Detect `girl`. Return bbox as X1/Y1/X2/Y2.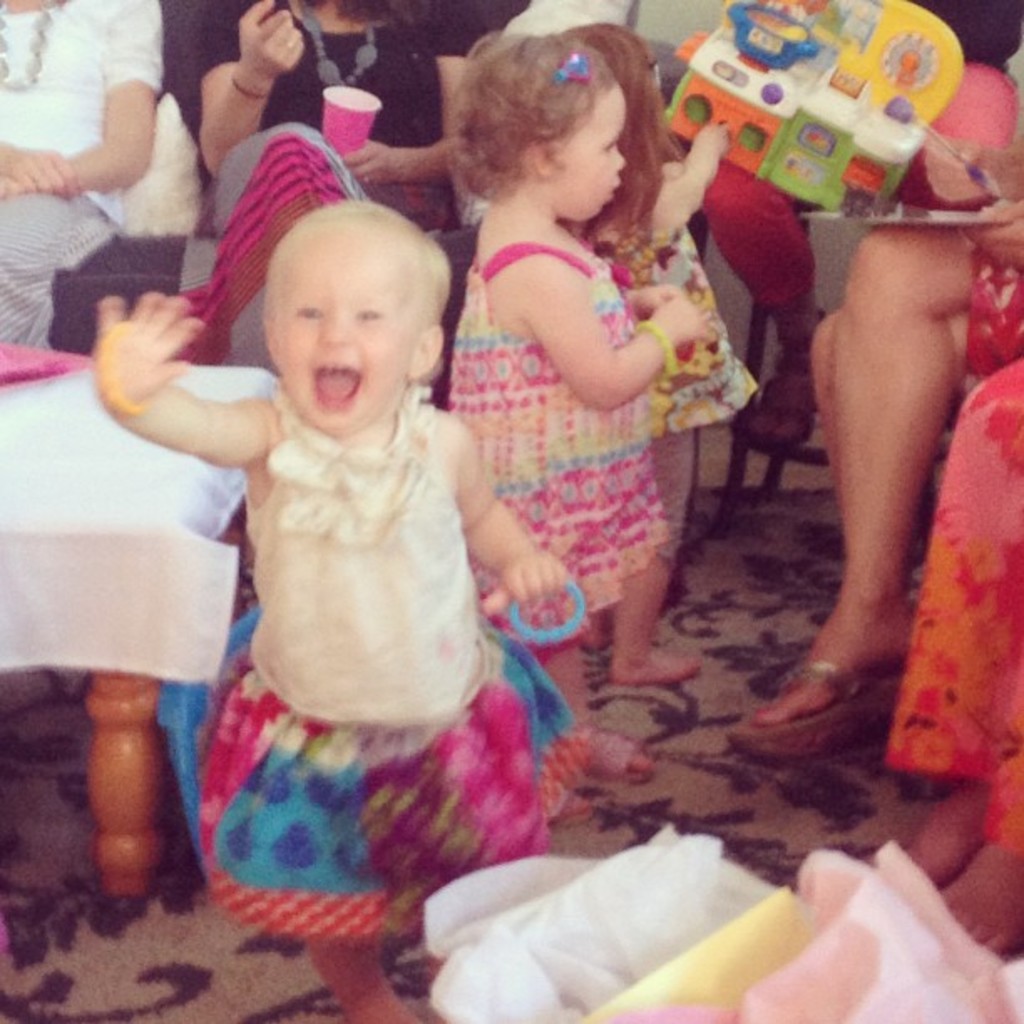
746/47/1022/736.
